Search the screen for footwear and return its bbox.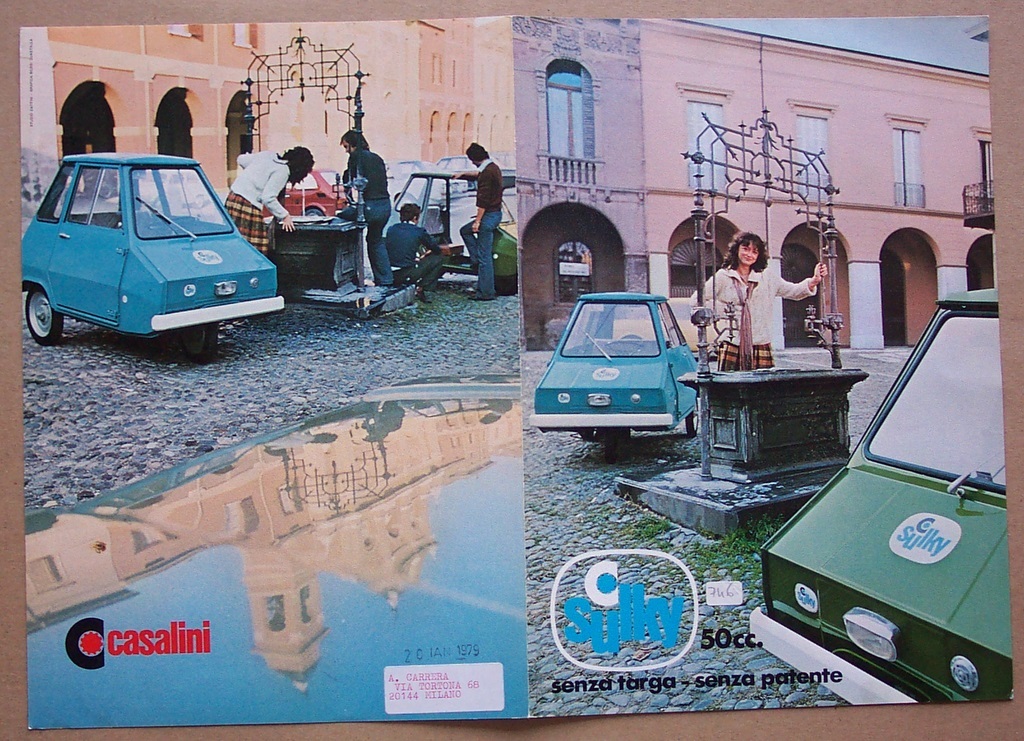
Found: x1=416, y1=289, x2=433, y2=305.
